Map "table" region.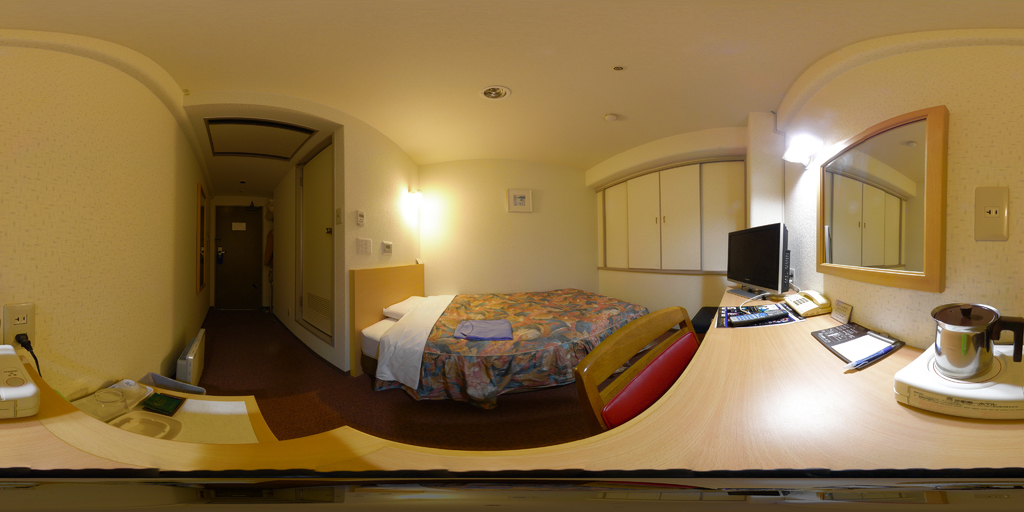
Mapped to 0:286:1023:511.
